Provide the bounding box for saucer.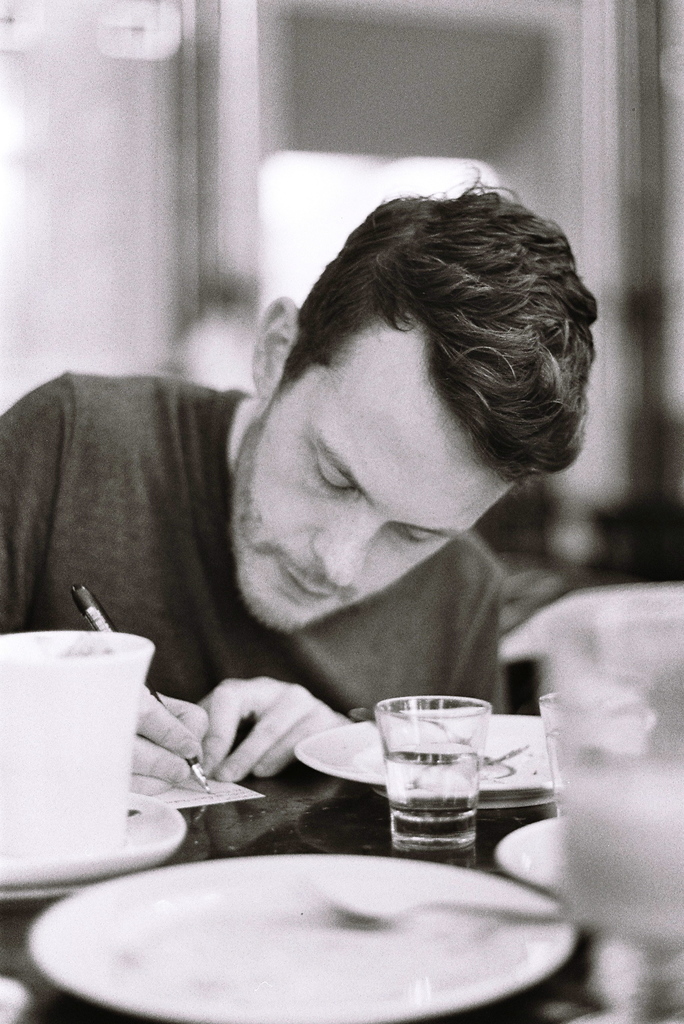
(left=0, top=793, right=175, bottom=895).
